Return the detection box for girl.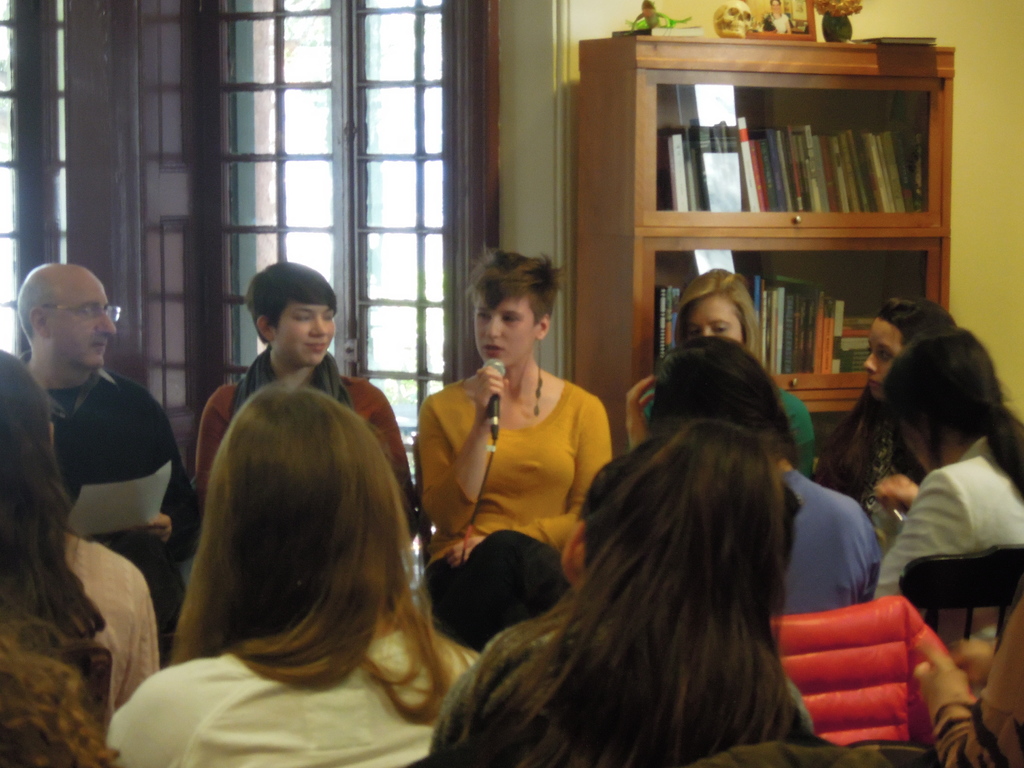
{"x1": 426, "y1": 420, "x2": 820, "y2": 767}.
